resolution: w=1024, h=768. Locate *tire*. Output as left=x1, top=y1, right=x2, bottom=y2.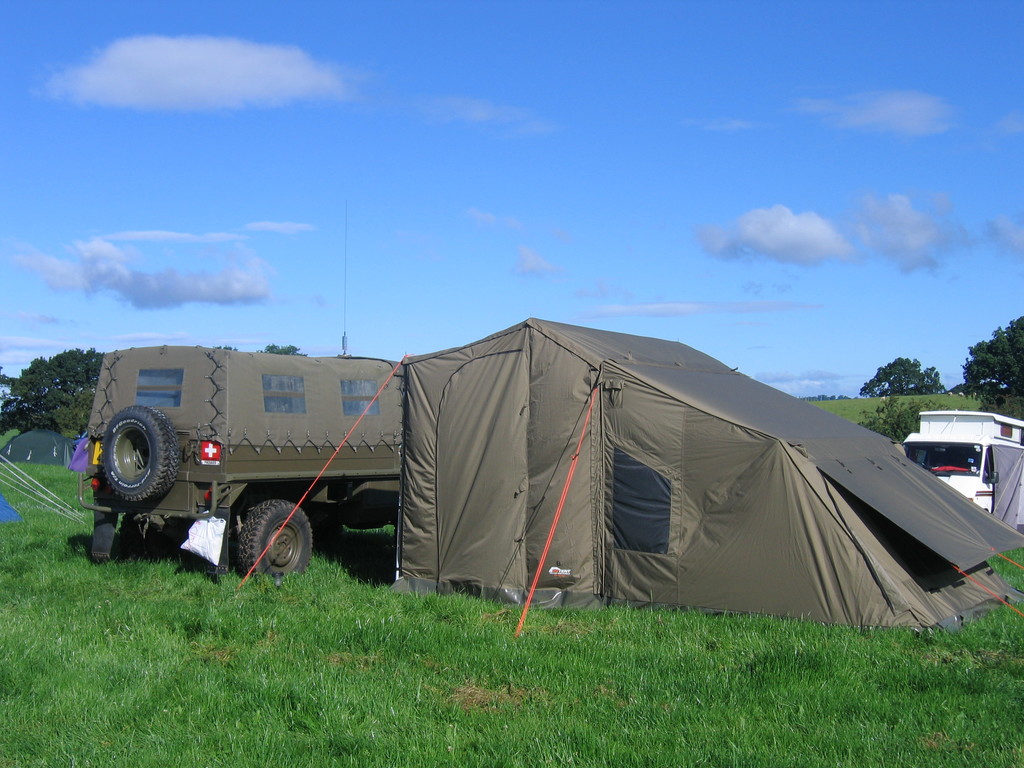
left=232, top=497, right=317, bottom=584.
